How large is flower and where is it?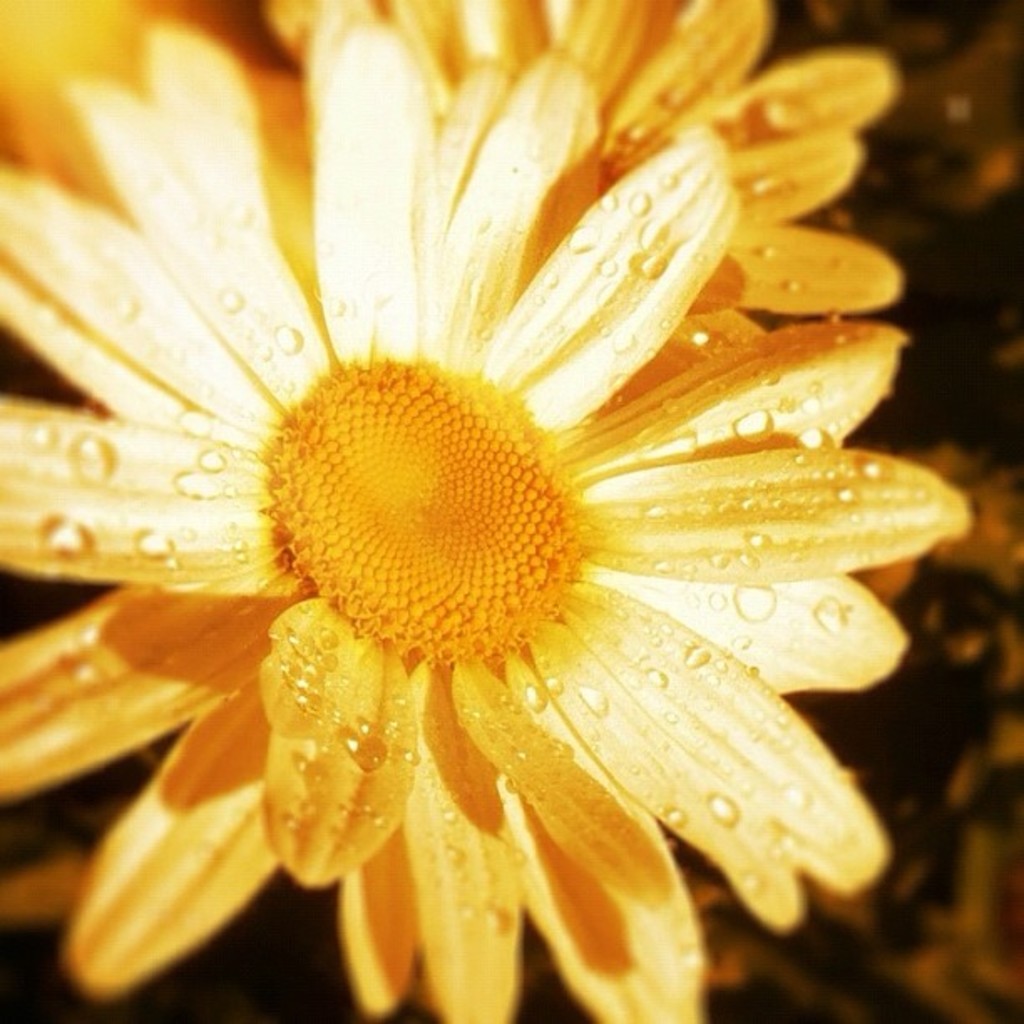
Bounding box: [0, 0, 975, 1022].
